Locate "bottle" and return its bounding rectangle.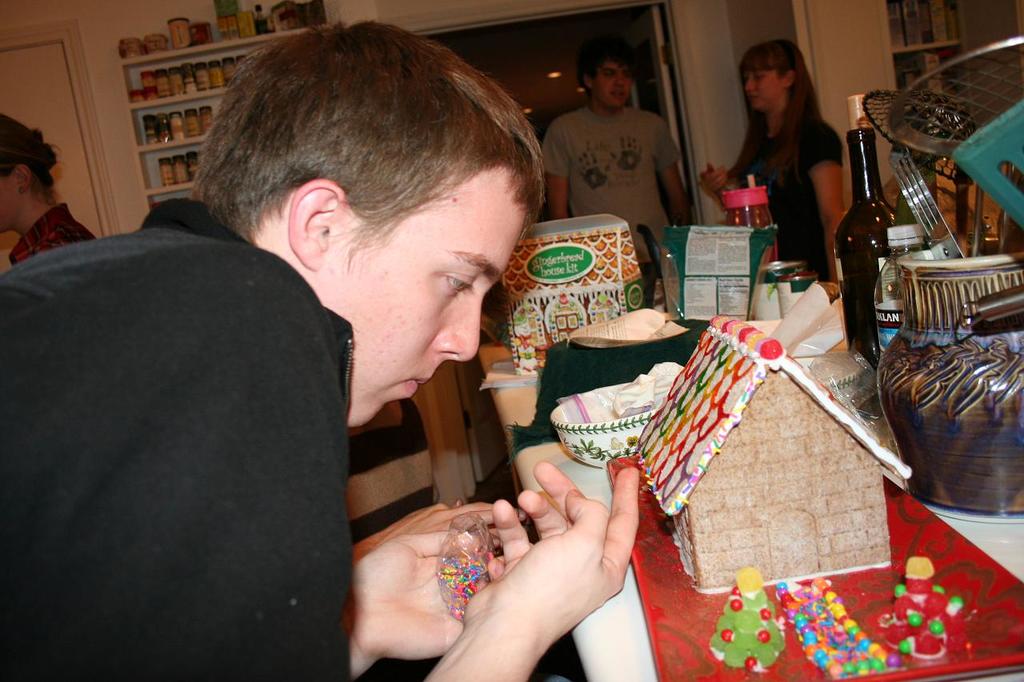
<bbox>875, 221, 926, 360</bbox>.
